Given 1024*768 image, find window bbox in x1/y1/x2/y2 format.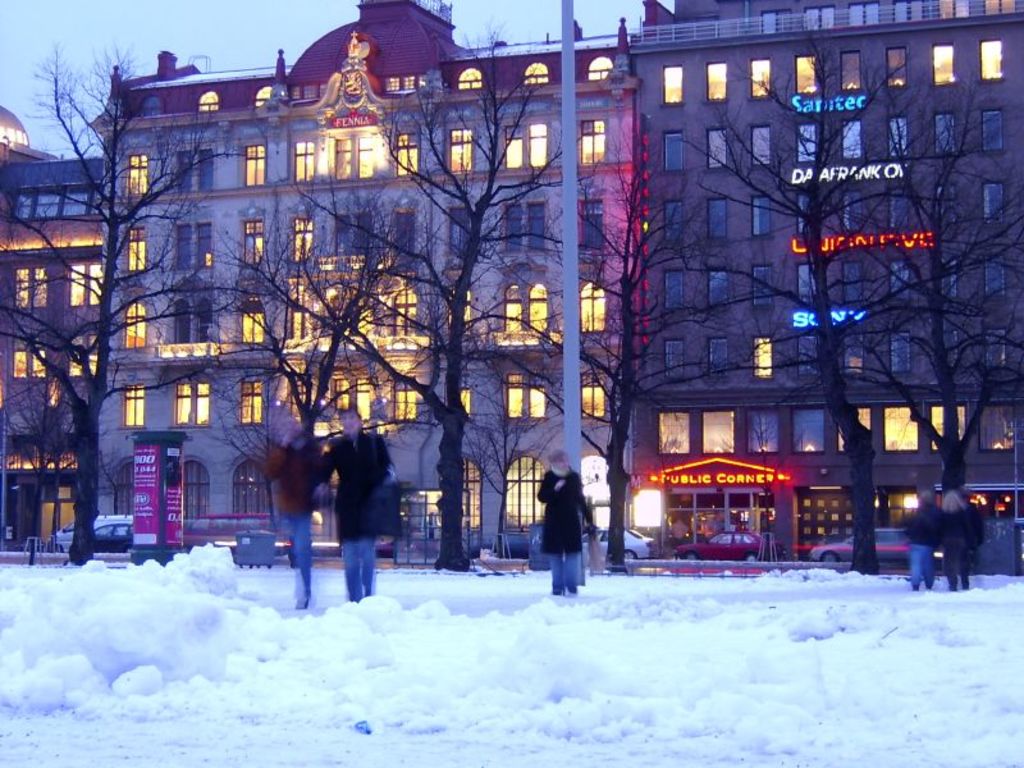
506/123/520/172.
